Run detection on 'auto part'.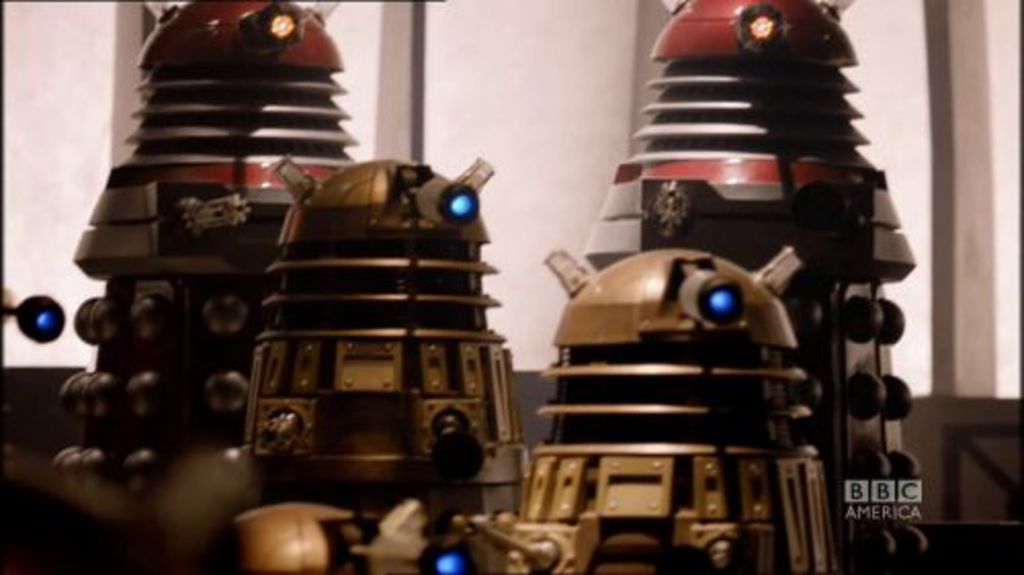
Result: locate(221, 147, 524, 518).
